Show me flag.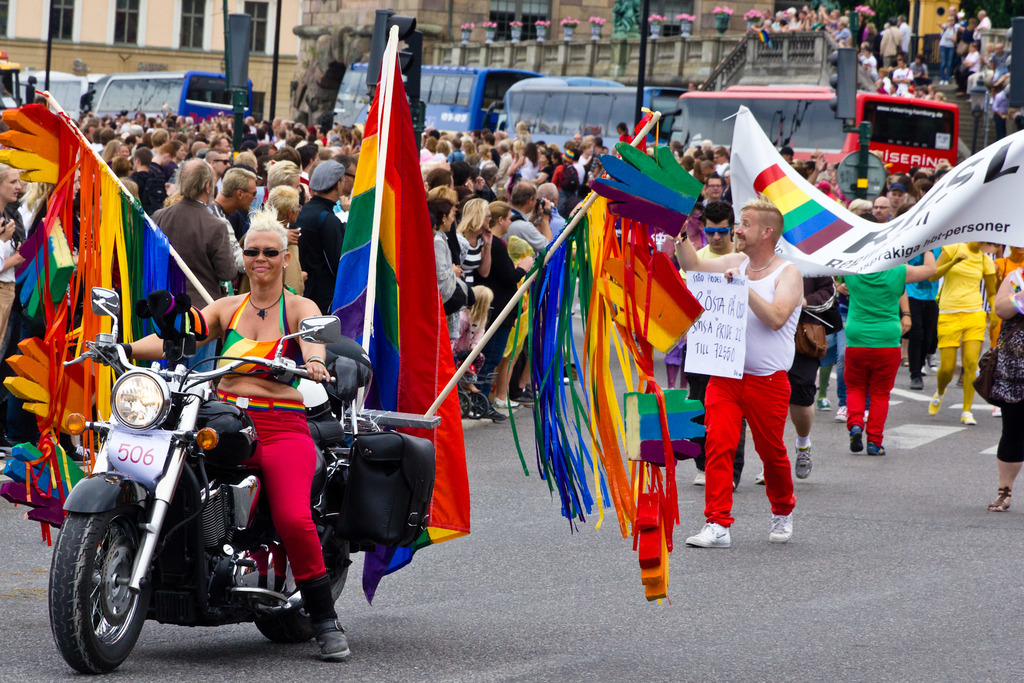
flag is here: region(12, 89, 170, 547).
